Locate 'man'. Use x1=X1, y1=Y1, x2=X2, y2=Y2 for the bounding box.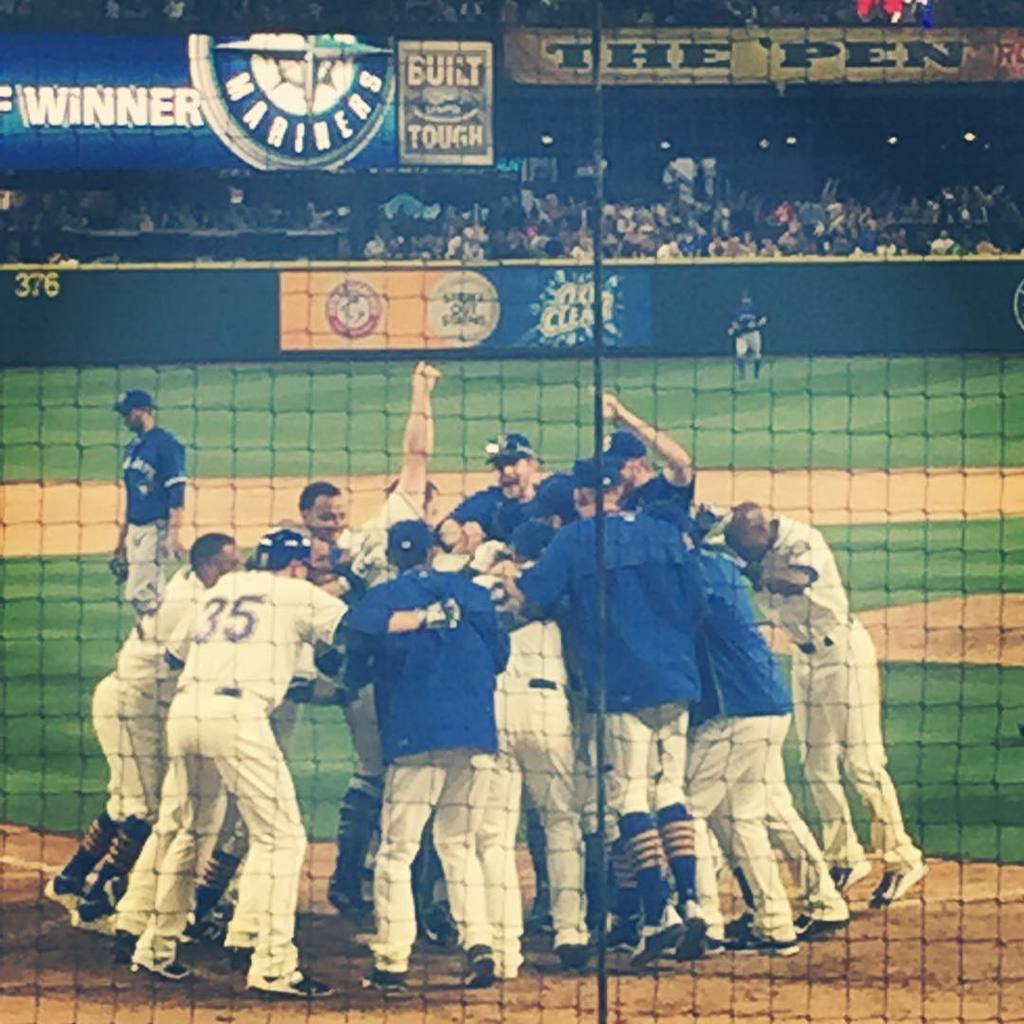
x1=104, y1=391, x2=194, y2=653.
